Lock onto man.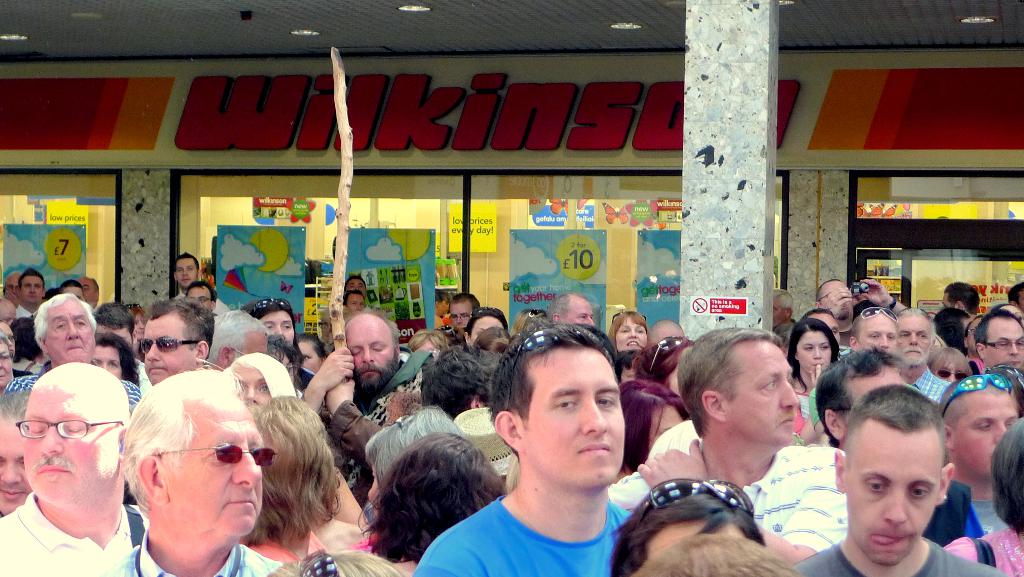
Locked: Rect(809, 303, 901, 445).
